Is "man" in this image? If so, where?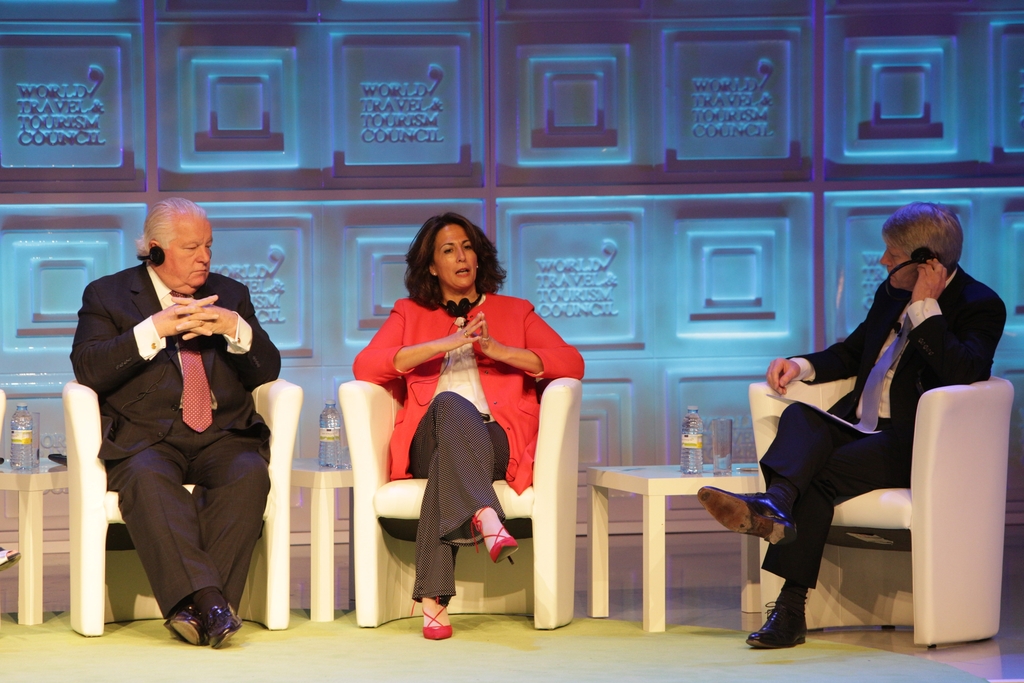
Yes, at [696,200,1005,649].
